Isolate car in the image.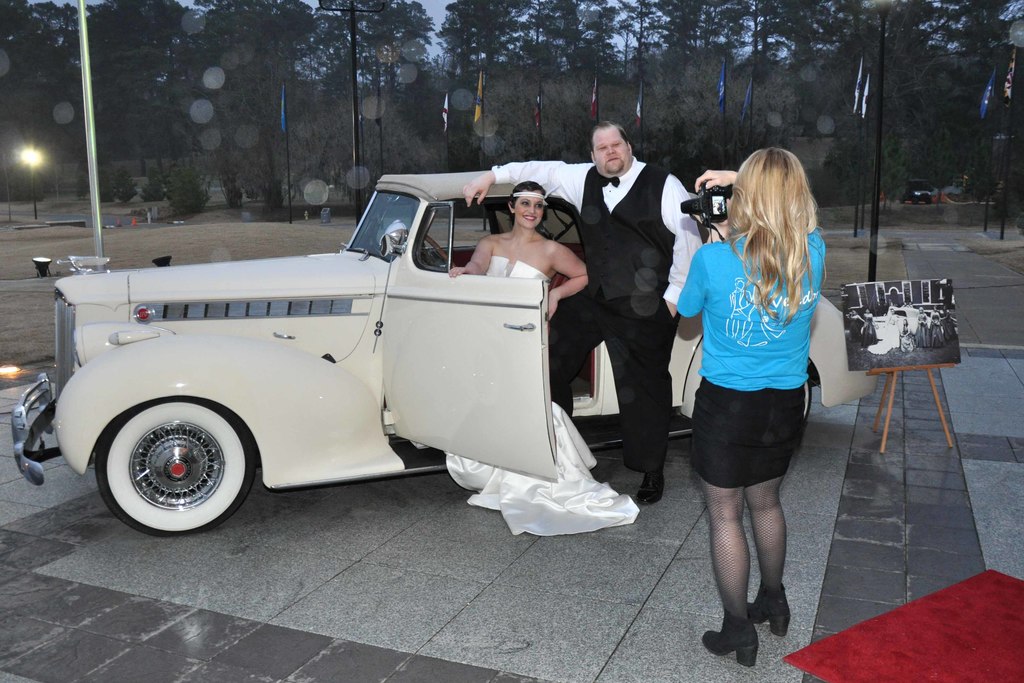
Isolated region: bbox=[9, 172, 877, 538].
